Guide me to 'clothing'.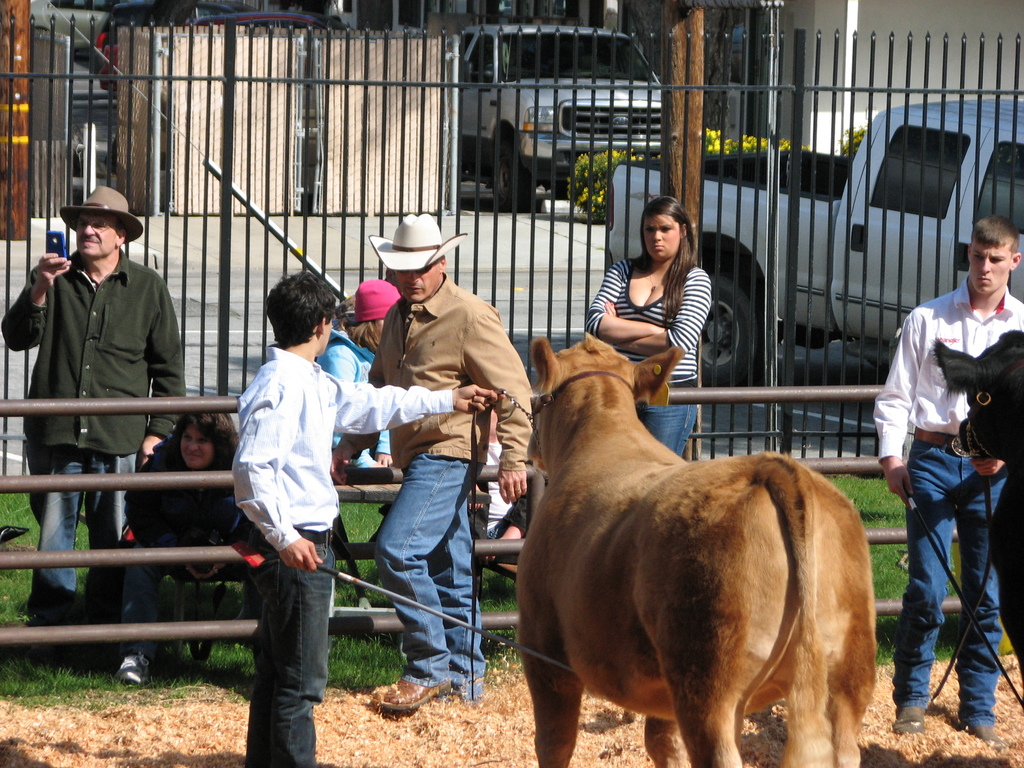
Guidance: bbox=[586, 256, 703, 458].
